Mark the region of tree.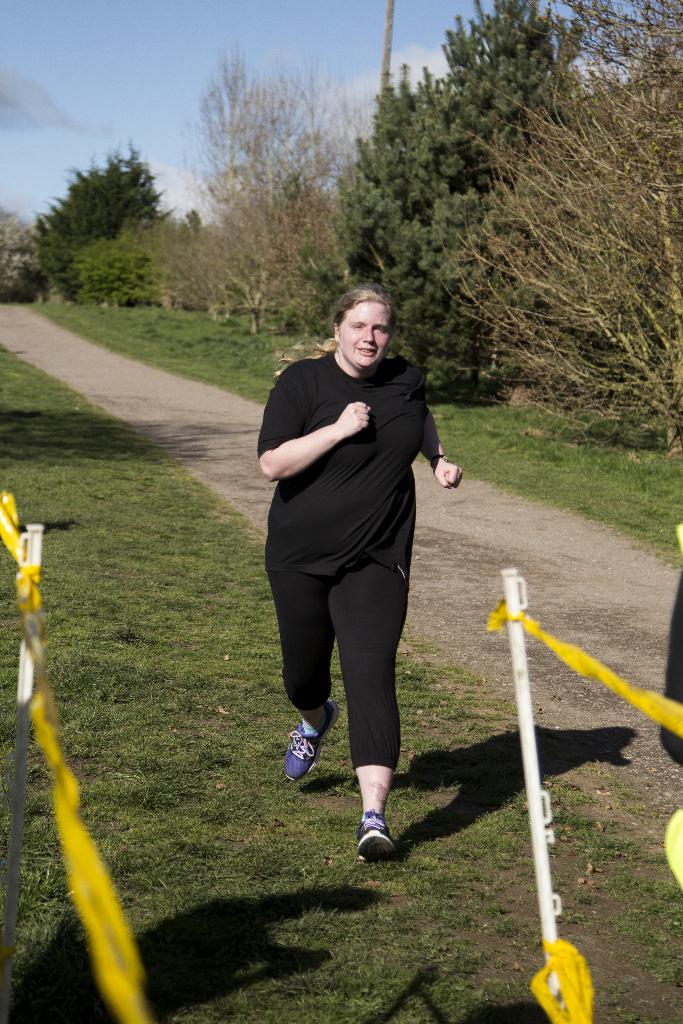
Region: [x1=119, y1=207, x2=226, y2=312].
